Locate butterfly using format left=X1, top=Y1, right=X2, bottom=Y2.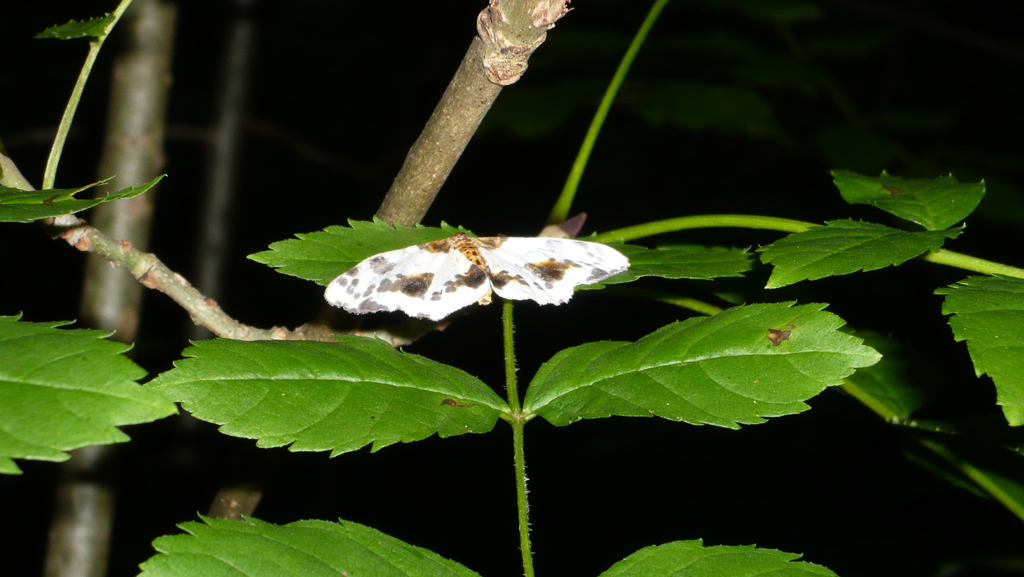
left=323, top=205, right=610, bottom=336.
